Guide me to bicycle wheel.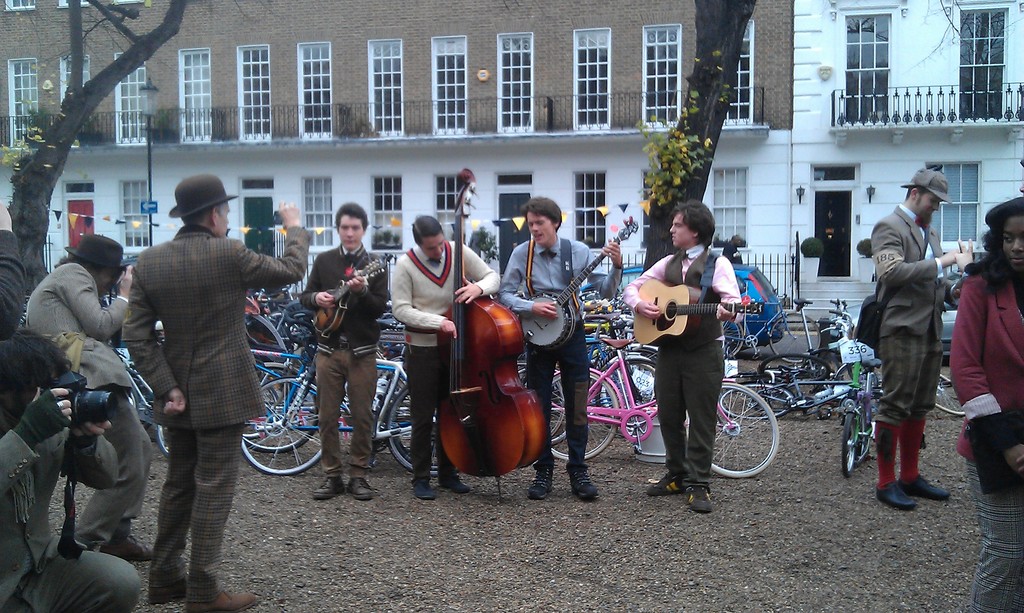
Guidance: BBox(753, 352, 829, 381).
